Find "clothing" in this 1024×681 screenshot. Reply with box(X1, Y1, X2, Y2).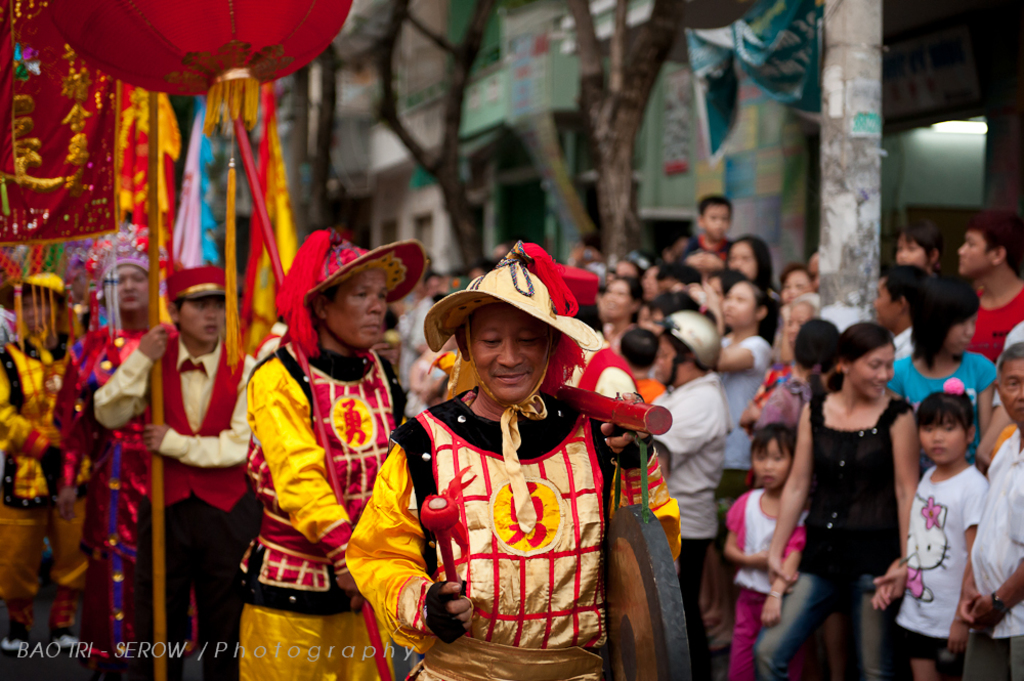
box(721, 326, 776, 499).
